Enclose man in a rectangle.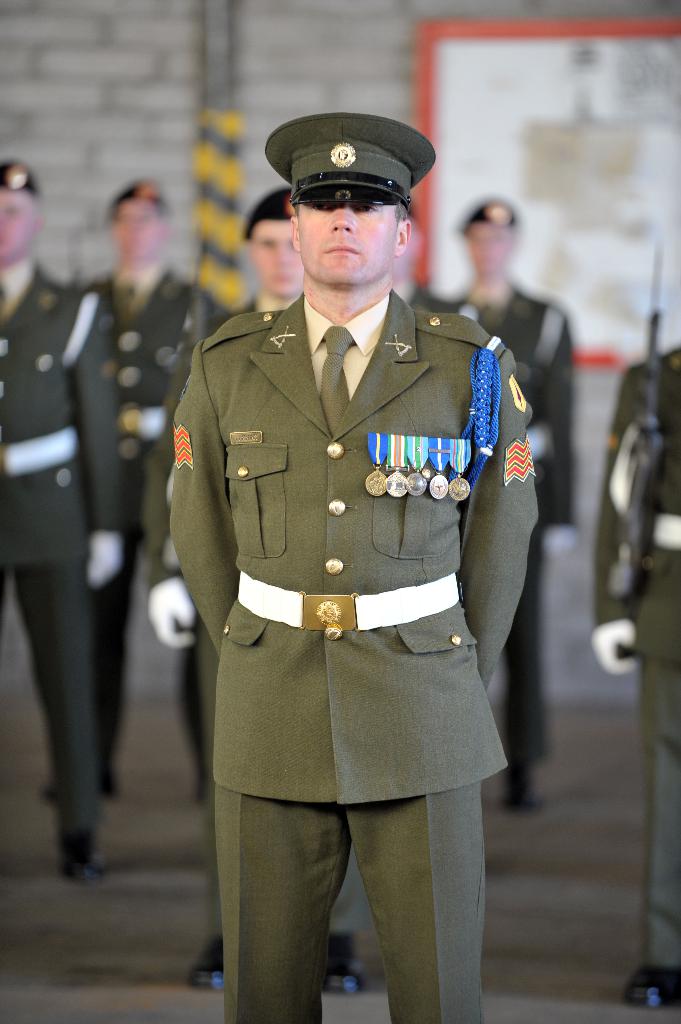
[left=0, top=158, right=125, bottom=884].
